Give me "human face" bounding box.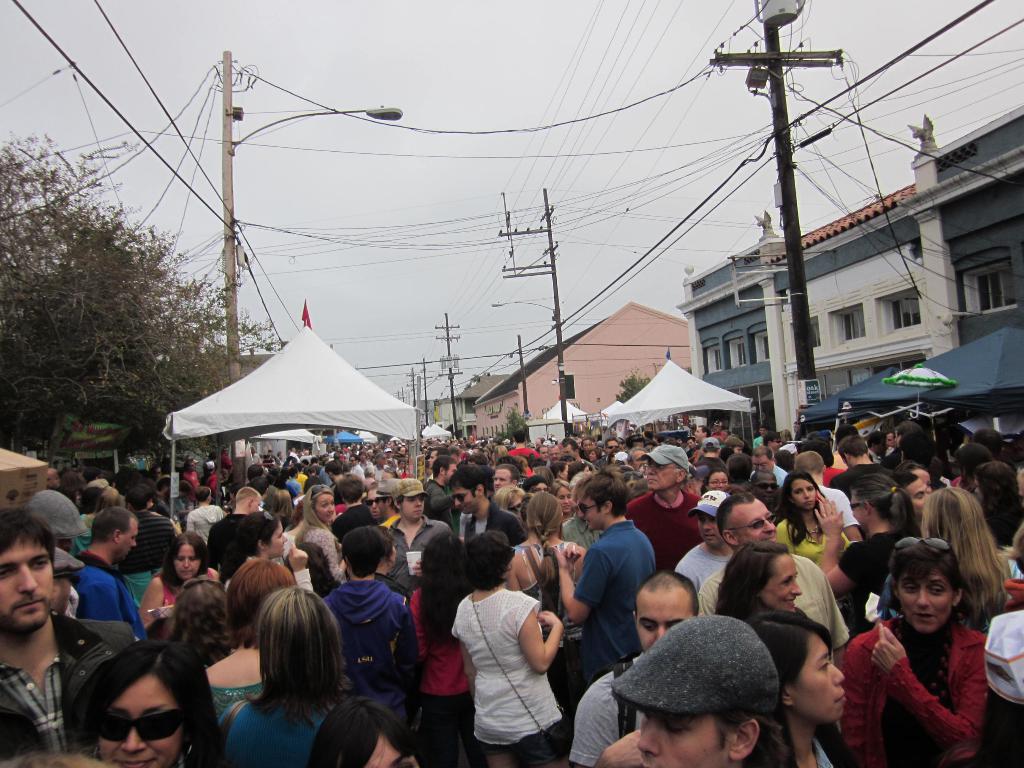
detection(445, 463, 457, 479).
